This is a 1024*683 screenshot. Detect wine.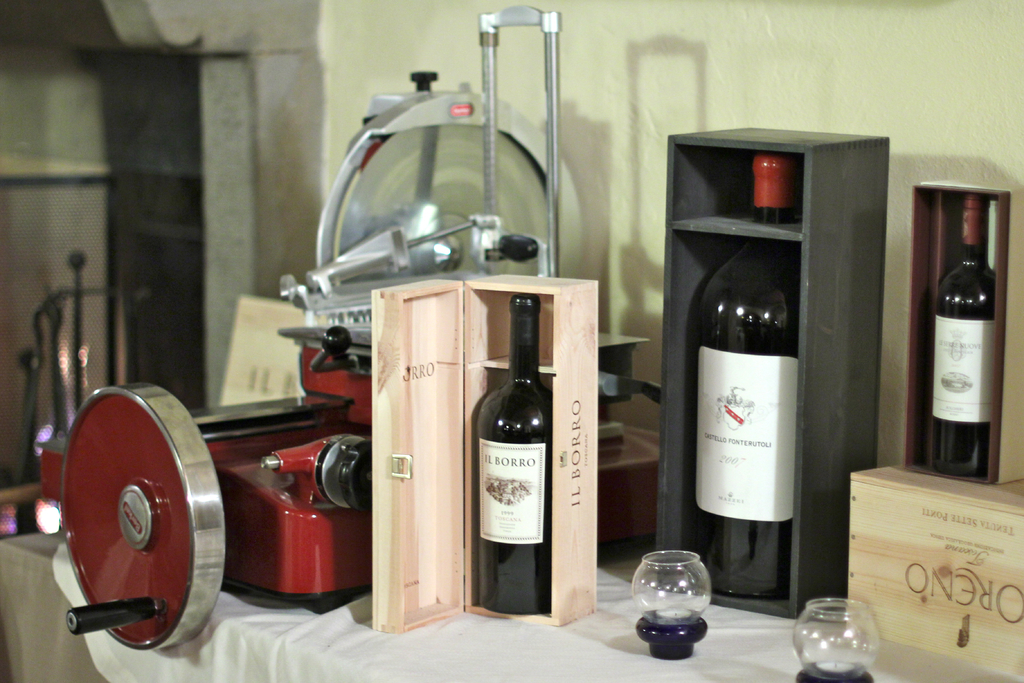
l=696, t=154, r=794, b=604.
